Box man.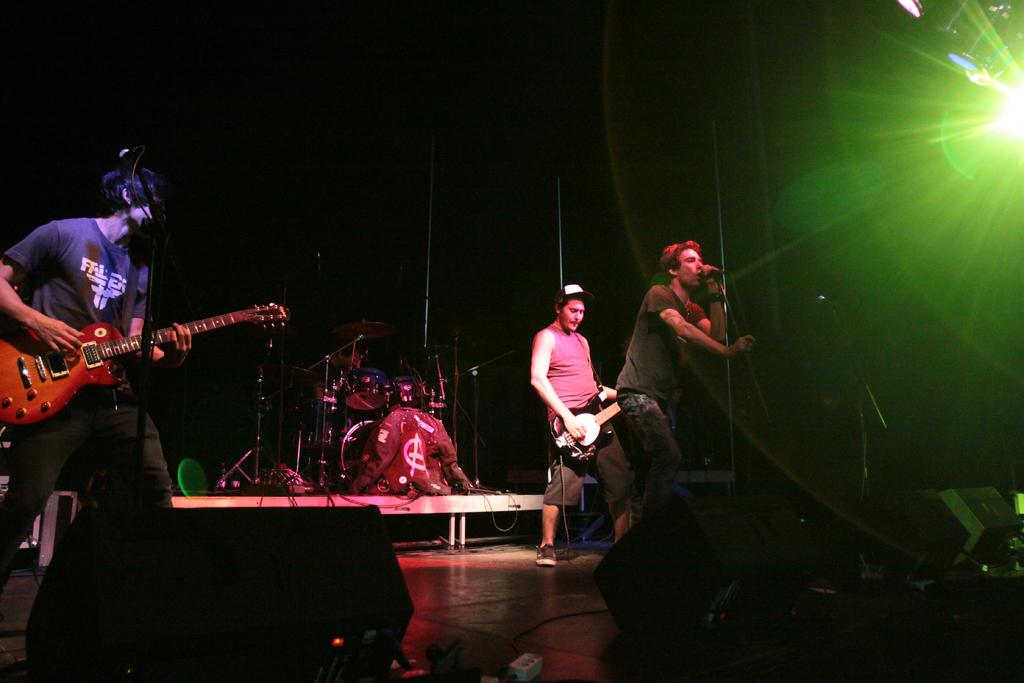
0:157:172:588.
